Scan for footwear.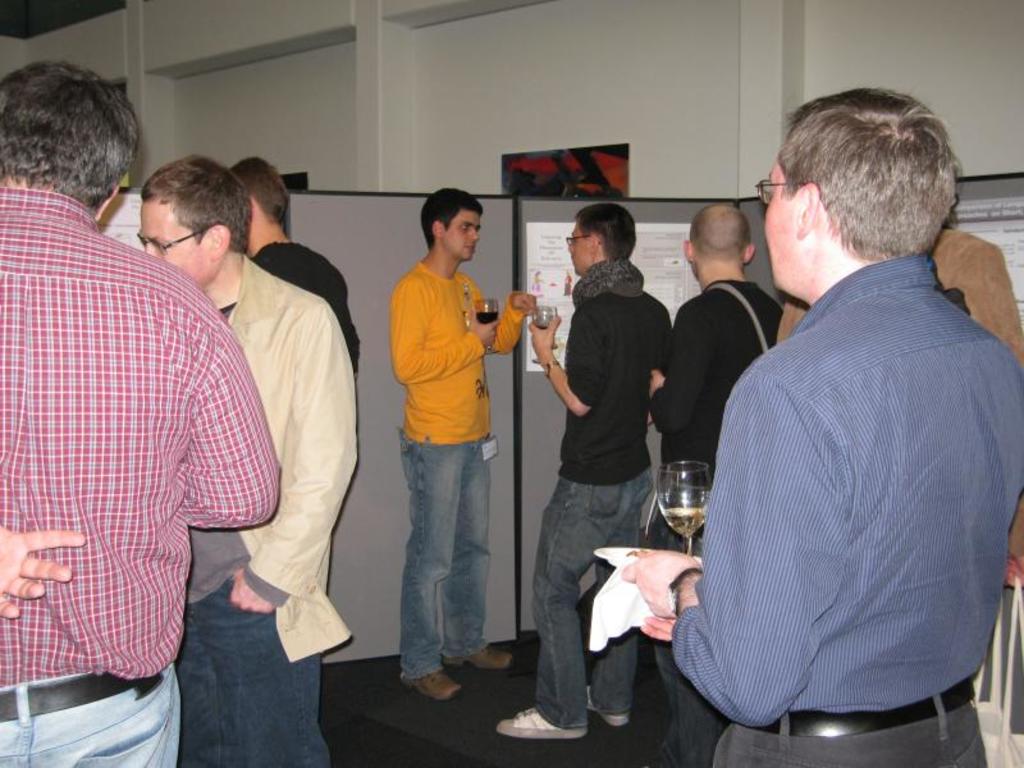
Scan result: Rect(494, 704, 588, 749).
